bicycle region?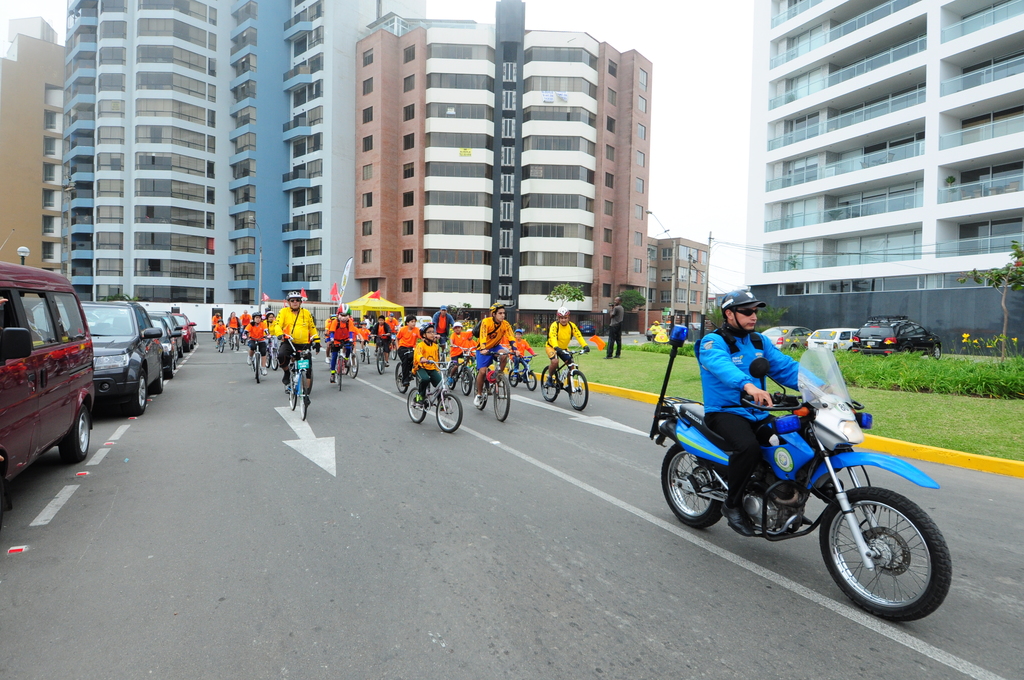
BBox(395, 360, 428, 408)
